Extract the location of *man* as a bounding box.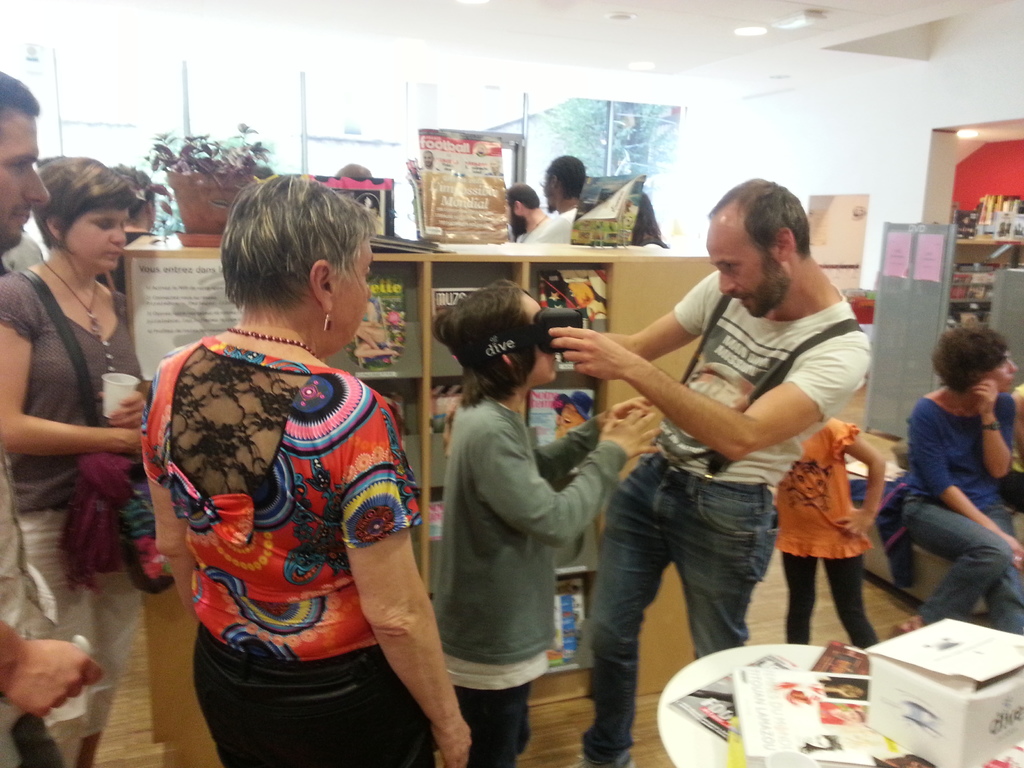
crop(530, 155, 592, 241).
